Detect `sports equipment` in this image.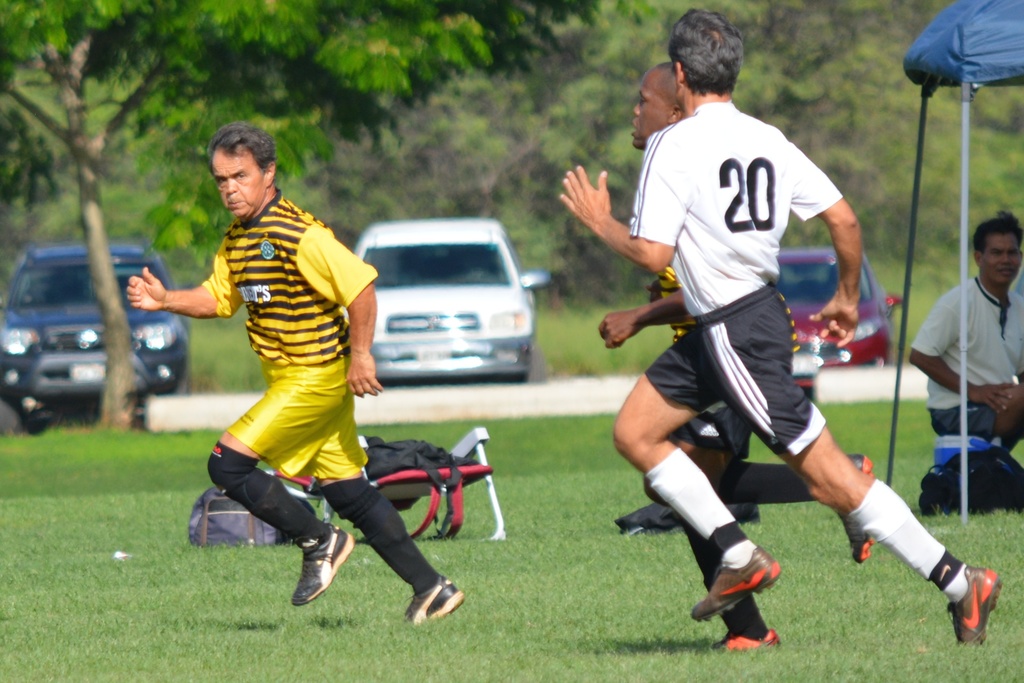
Detection: locate(941, 572, 1005, 645).
